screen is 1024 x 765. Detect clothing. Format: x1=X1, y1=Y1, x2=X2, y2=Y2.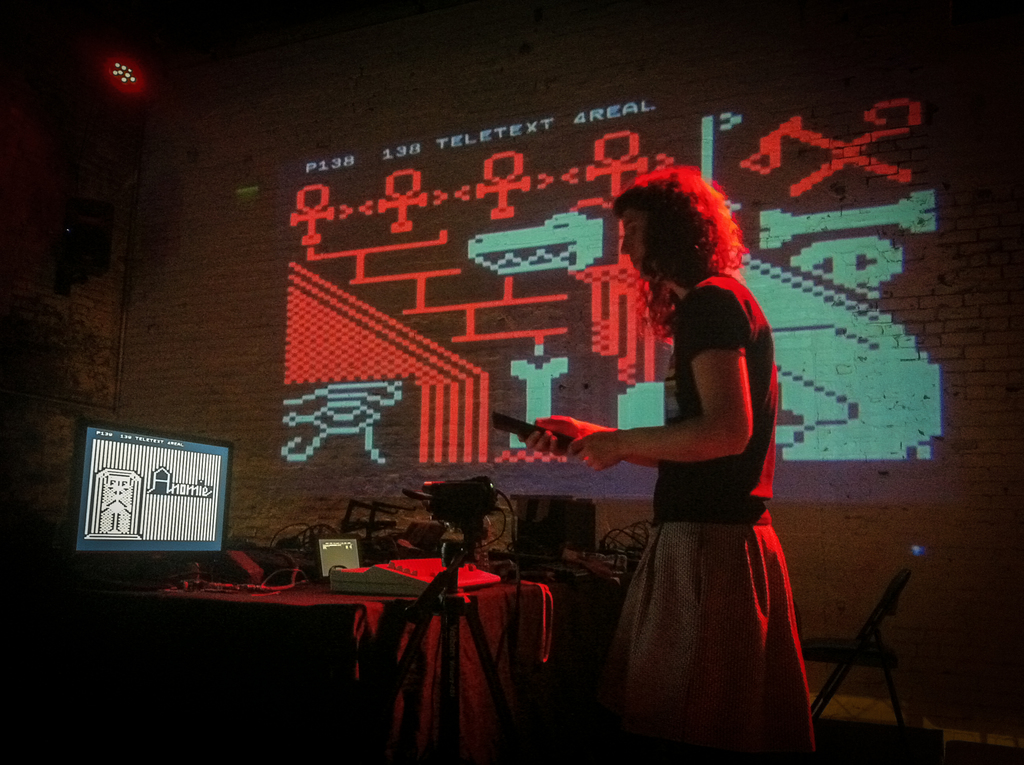
x1=568, y1=262, x2=805, y2=716.
